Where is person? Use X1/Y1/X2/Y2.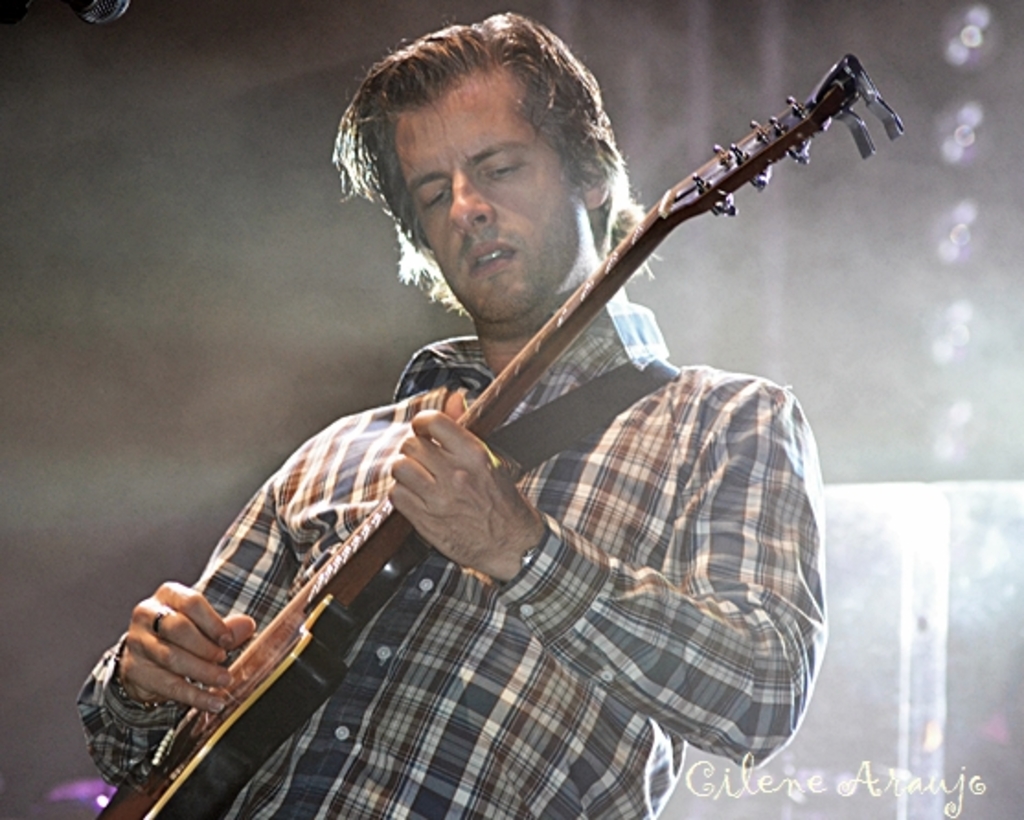
74/17/822/818.
